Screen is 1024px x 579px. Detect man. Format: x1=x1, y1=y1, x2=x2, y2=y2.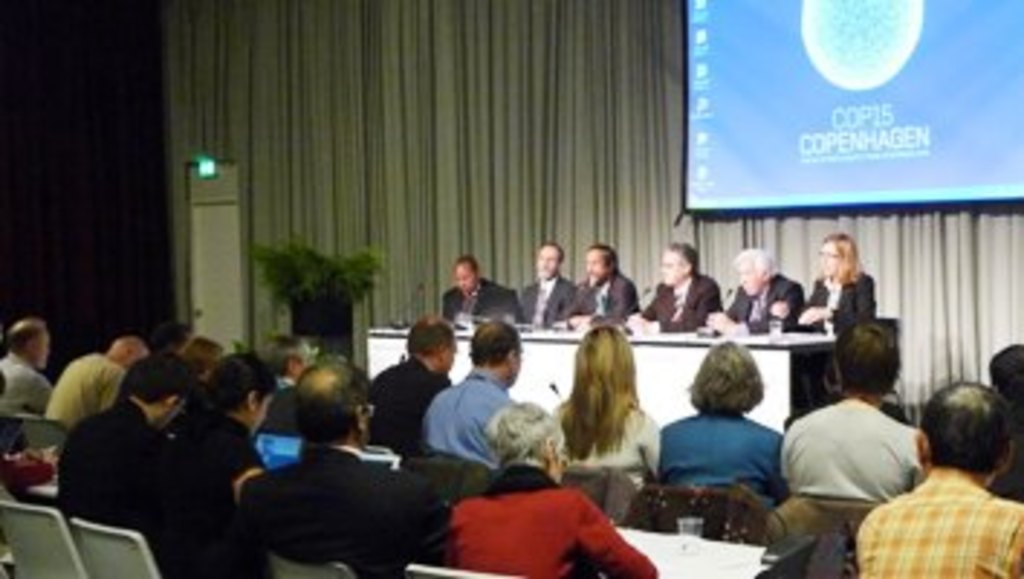
x1=49, y1=353, x2=194, y2=567.
